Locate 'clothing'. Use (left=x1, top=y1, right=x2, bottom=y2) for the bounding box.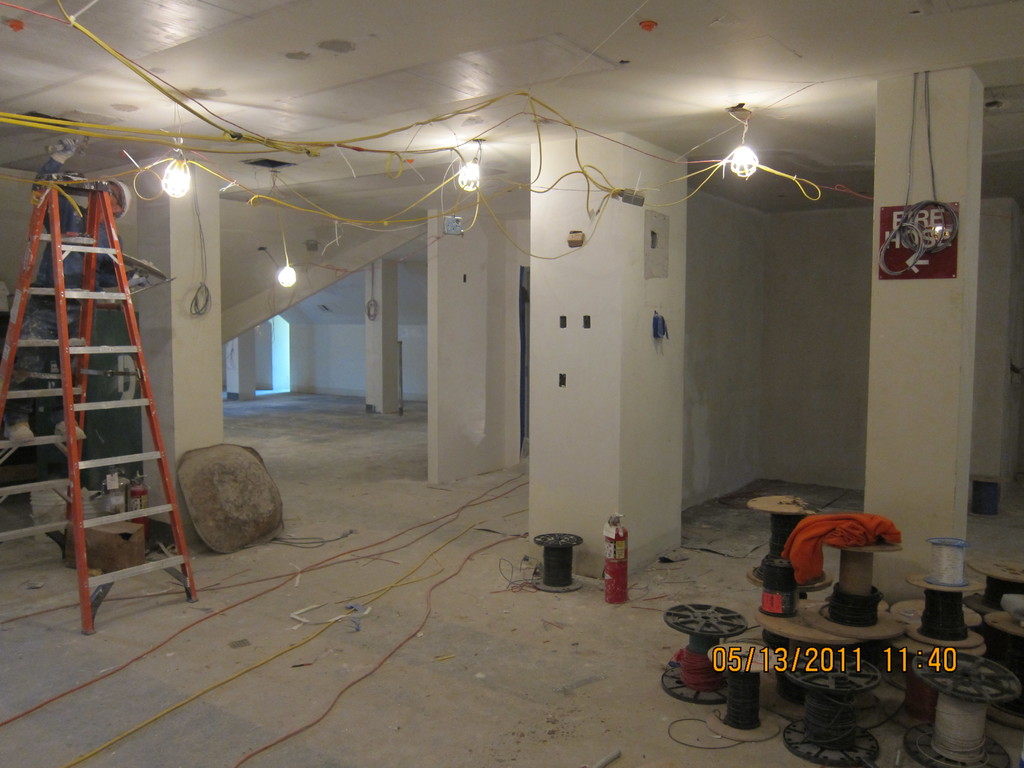
(left=781, top=516, right=898, bottom=589).
